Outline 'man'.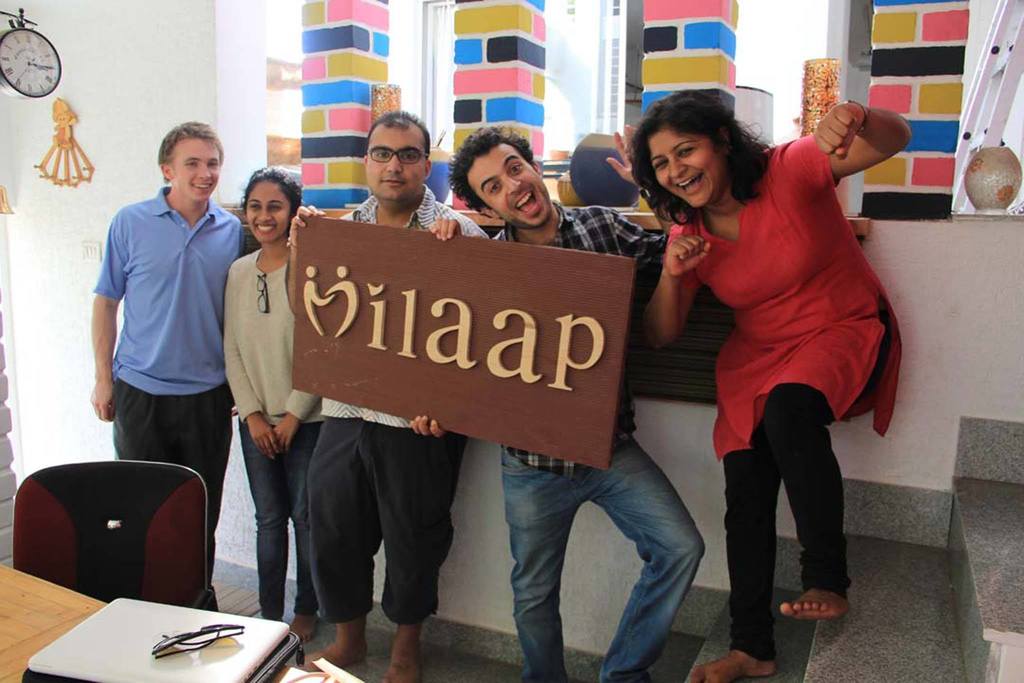
Outline: 284,108,484,682.
